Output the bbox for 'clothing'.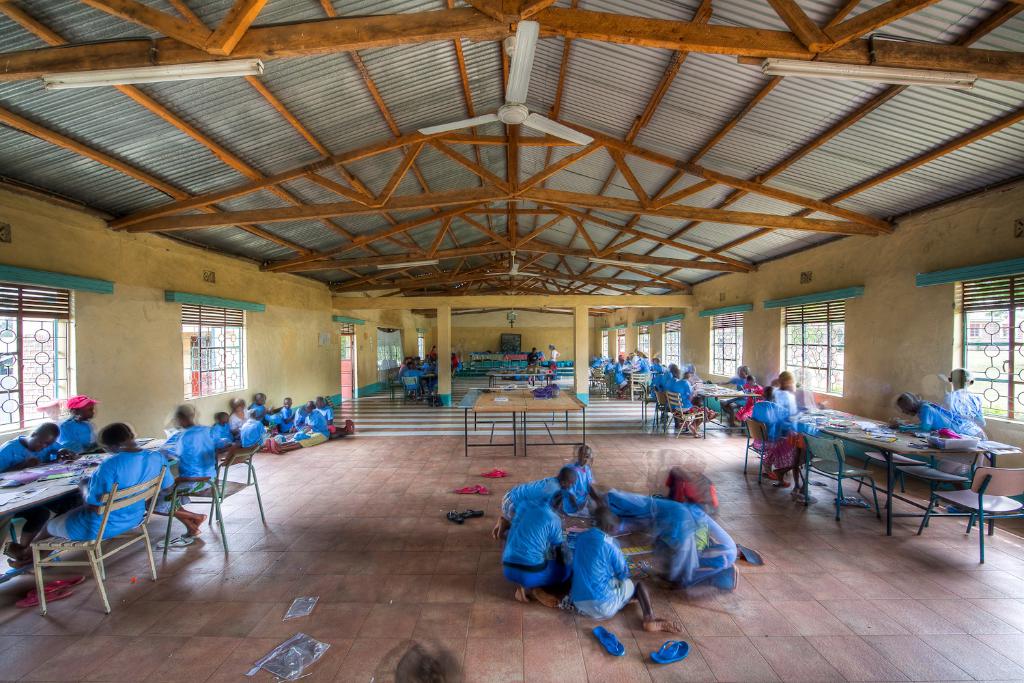
63, 418, 100, 448.
